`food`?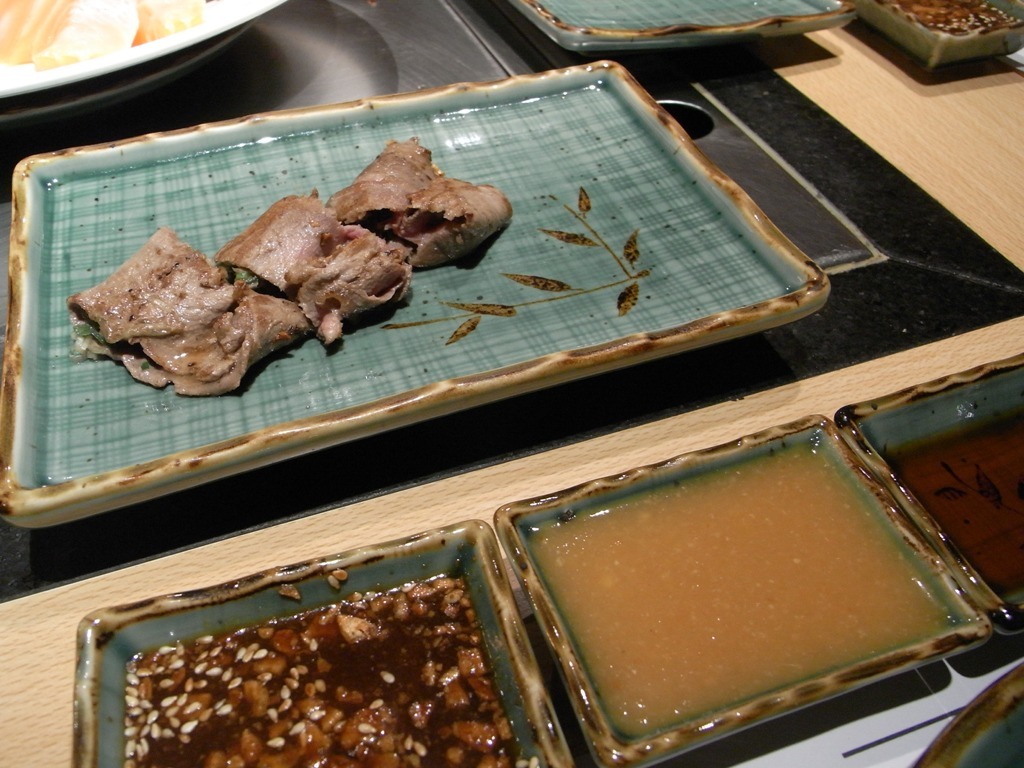
[0, 0, 202, 69]
